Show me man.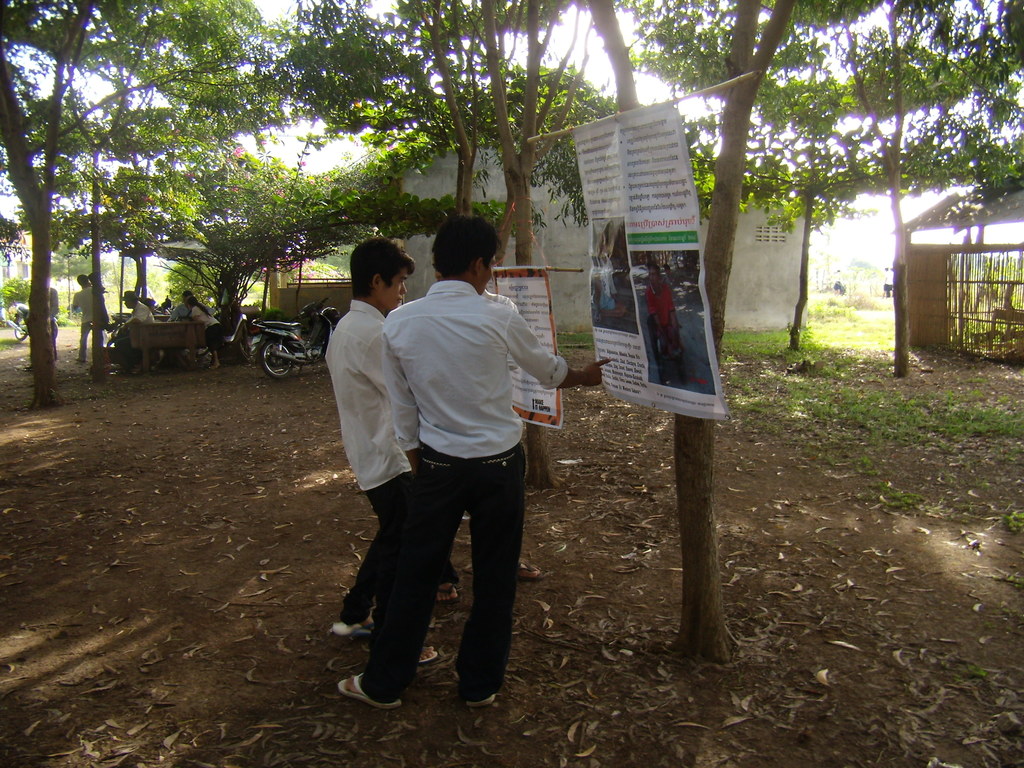
man is here: select_region(72, 273, 96, 363).
